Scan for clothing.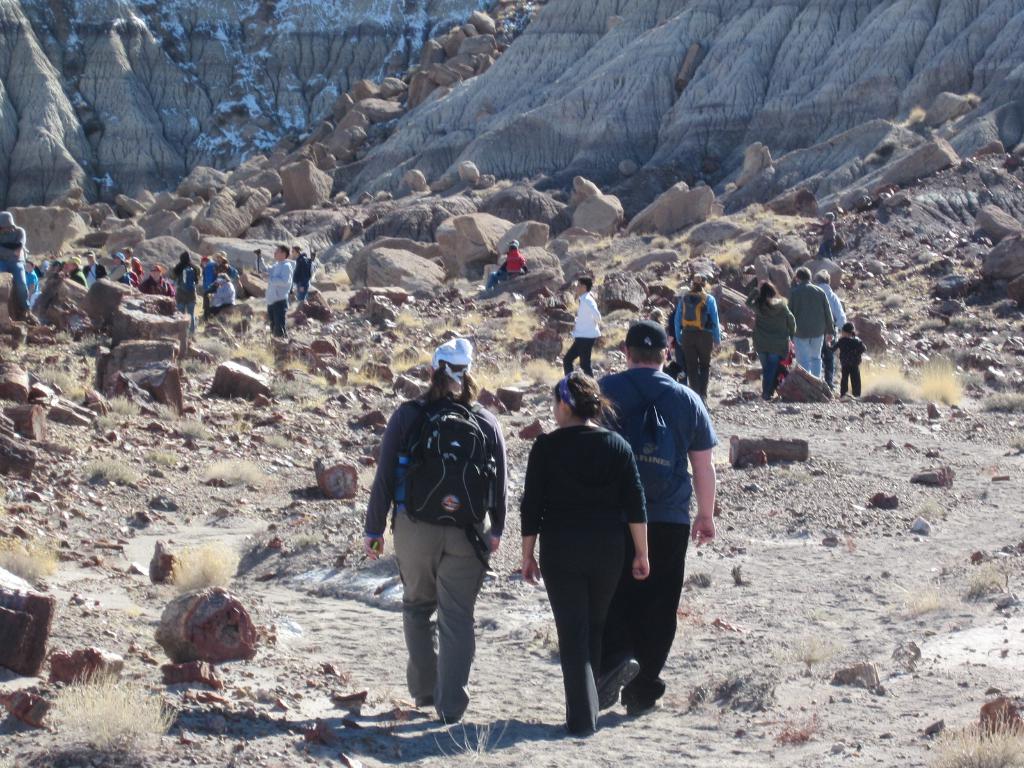
Scan result: left=518, top=423, right=646, bottom=734.
